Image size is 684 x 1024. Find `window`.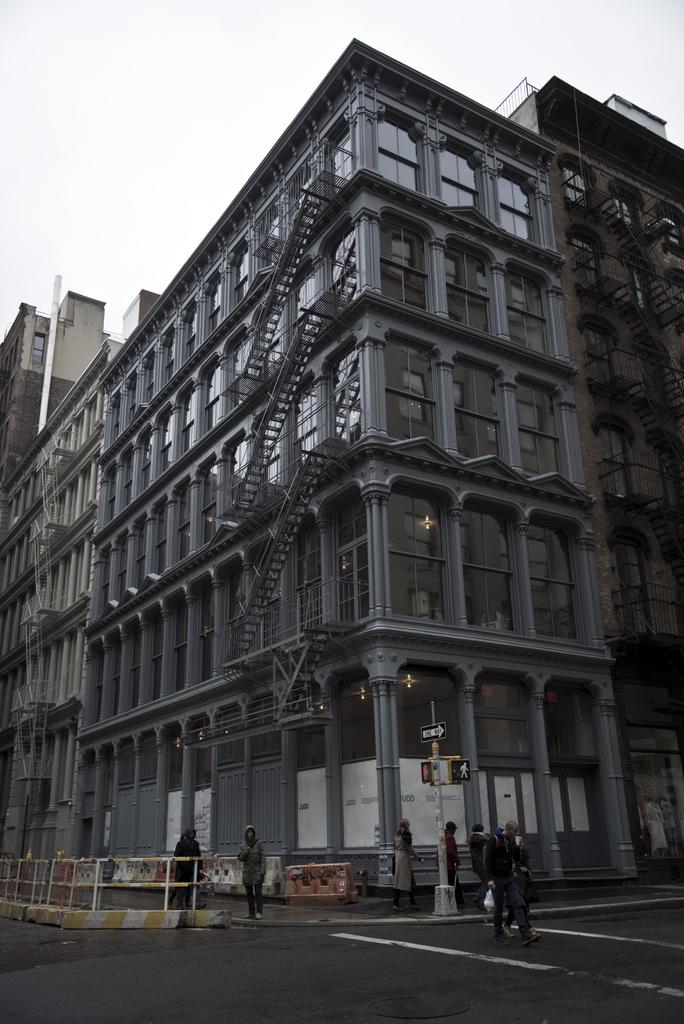
crop(596, 427, 634, 497).
